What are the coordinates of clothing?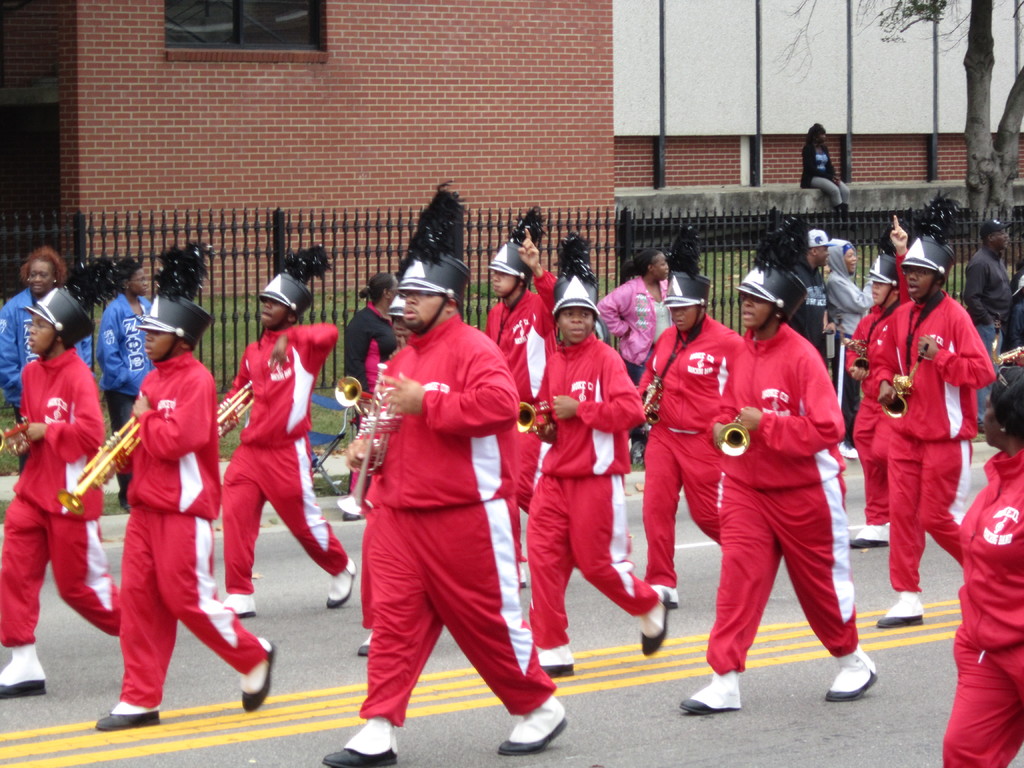
Rect(477, 278, 563, 560).
